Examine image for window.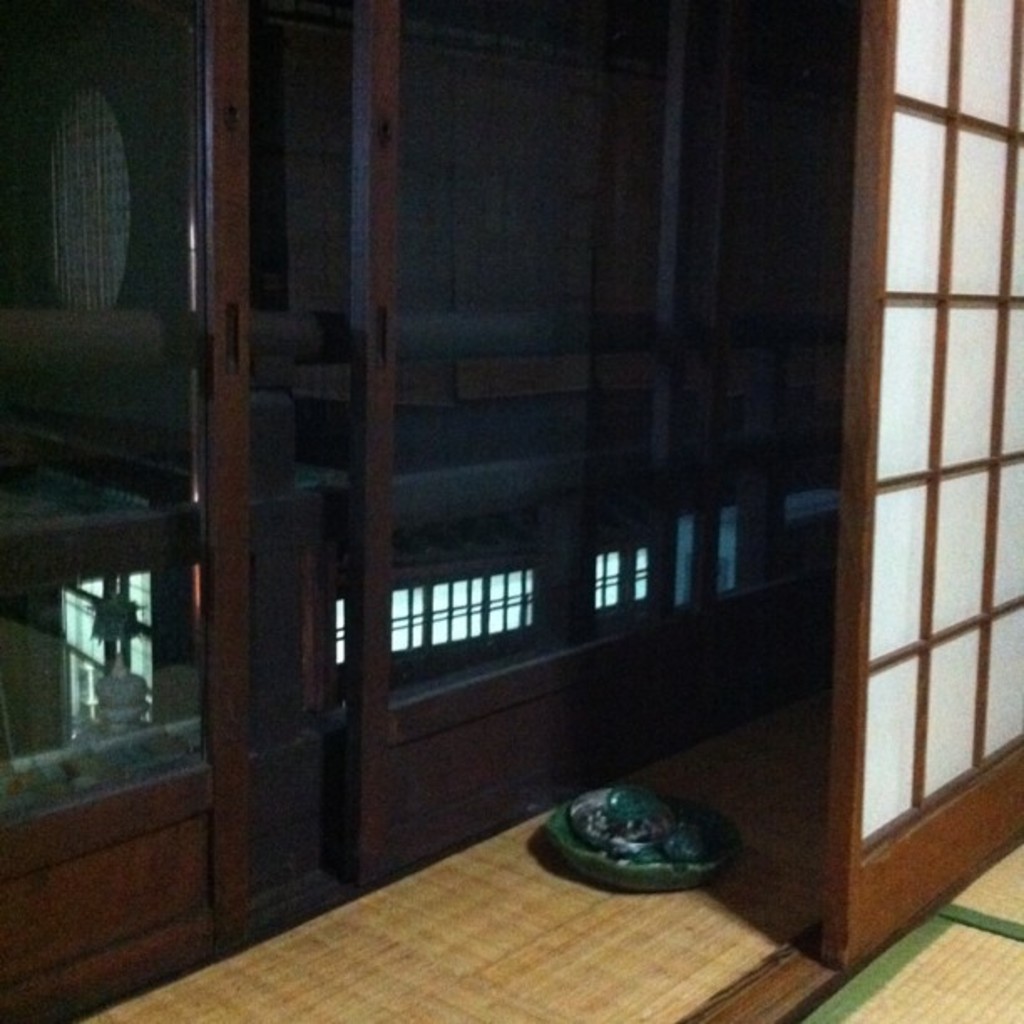
Examination result: (left=778, top=119, right=1016, bottom=935).
